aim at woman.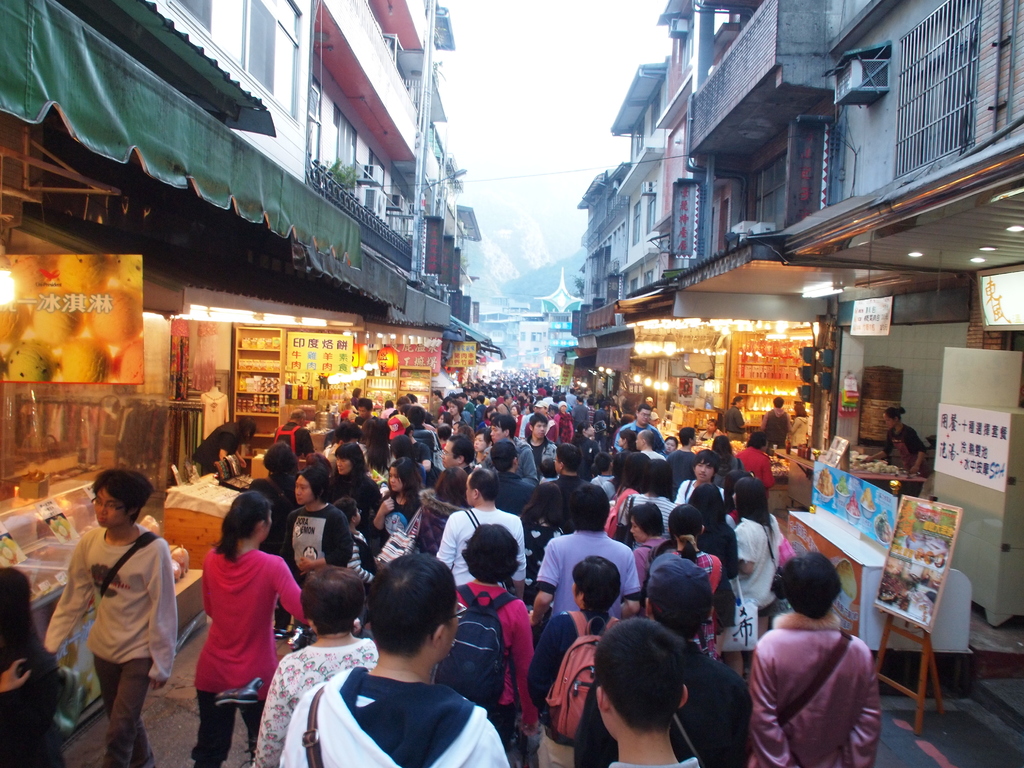
Aimed at 516, 482, 563, 614.
